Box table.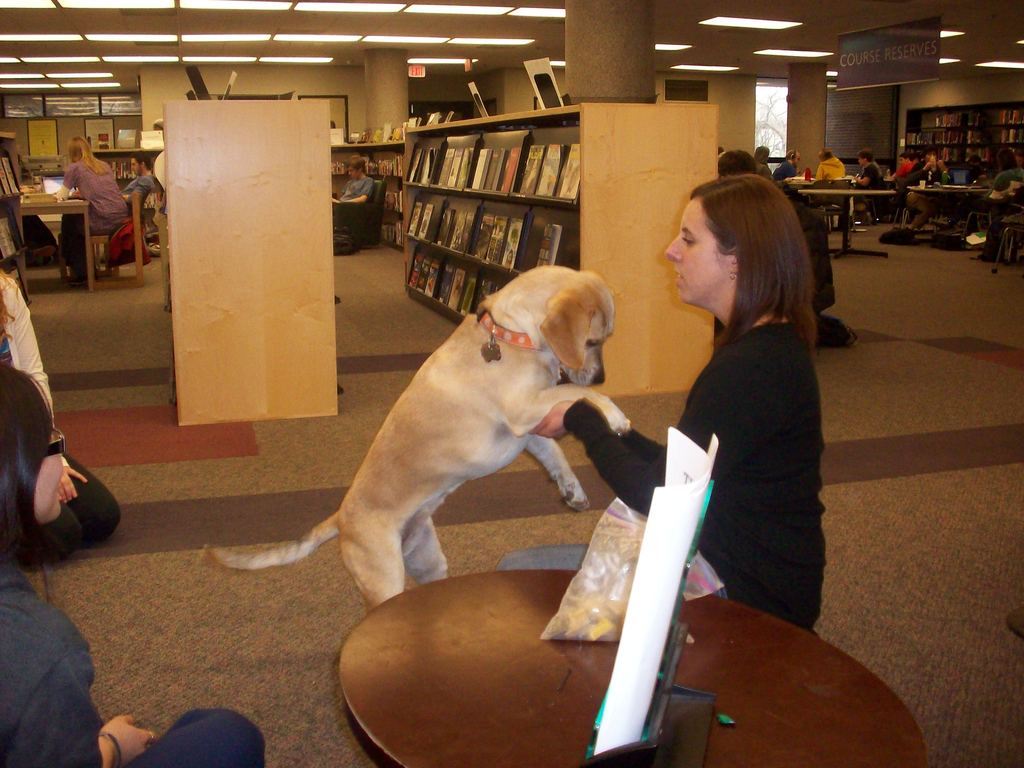
<bbox>299, 515, 934, 767</bbox>.
